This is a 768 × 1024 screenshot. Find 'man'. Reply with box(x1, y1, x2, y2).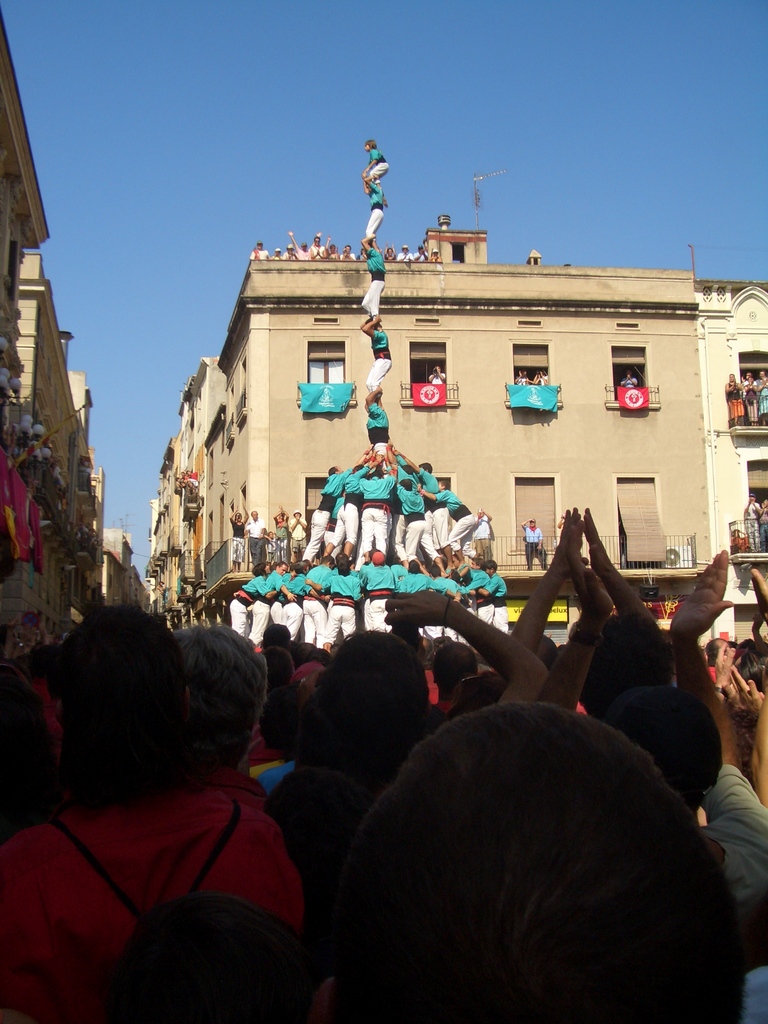
box(429, 364, 448, 383).
